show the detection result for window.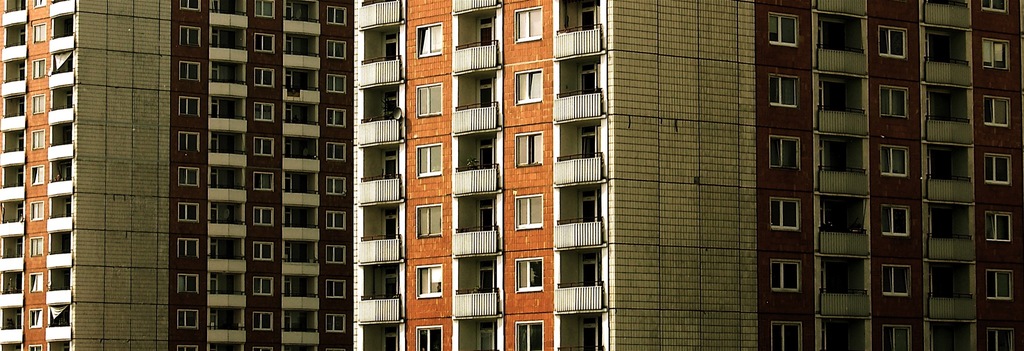
box=[874, 25, 908, 58].
